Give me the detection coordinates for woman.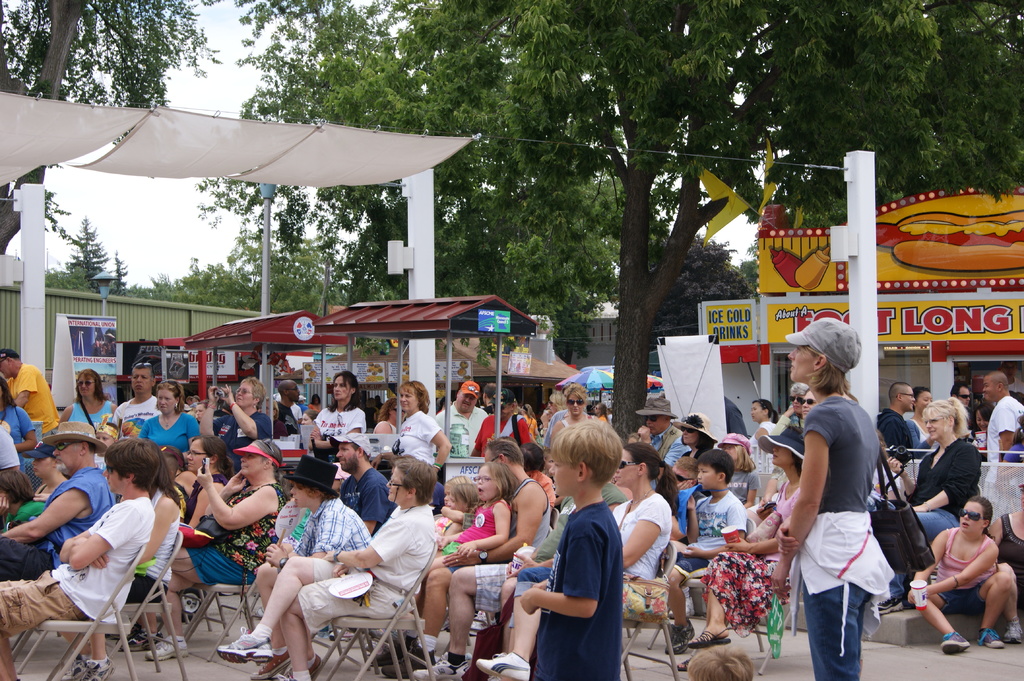
l=260, t=396, r=286, b=438.
